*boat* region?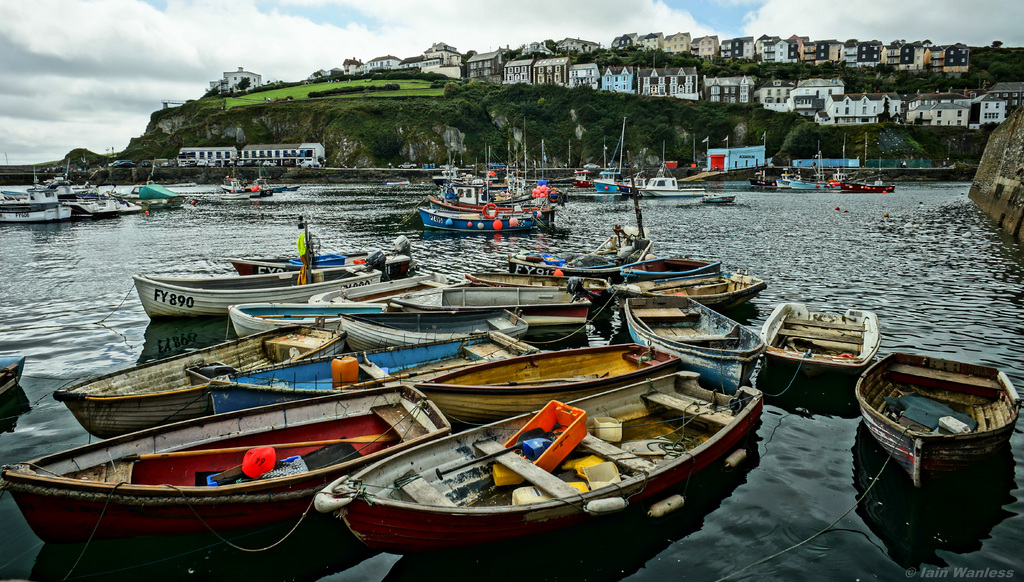
[left=216, top=177, right=302, bottom=203]
